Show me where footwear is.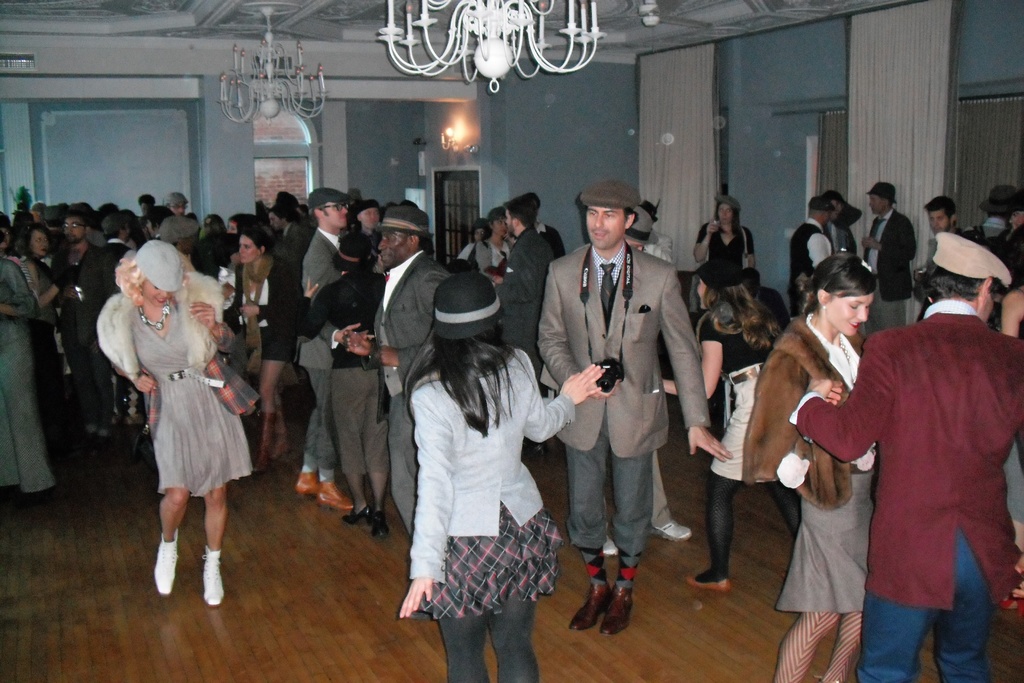
footwear is at box(155, 532, 181, 597).
